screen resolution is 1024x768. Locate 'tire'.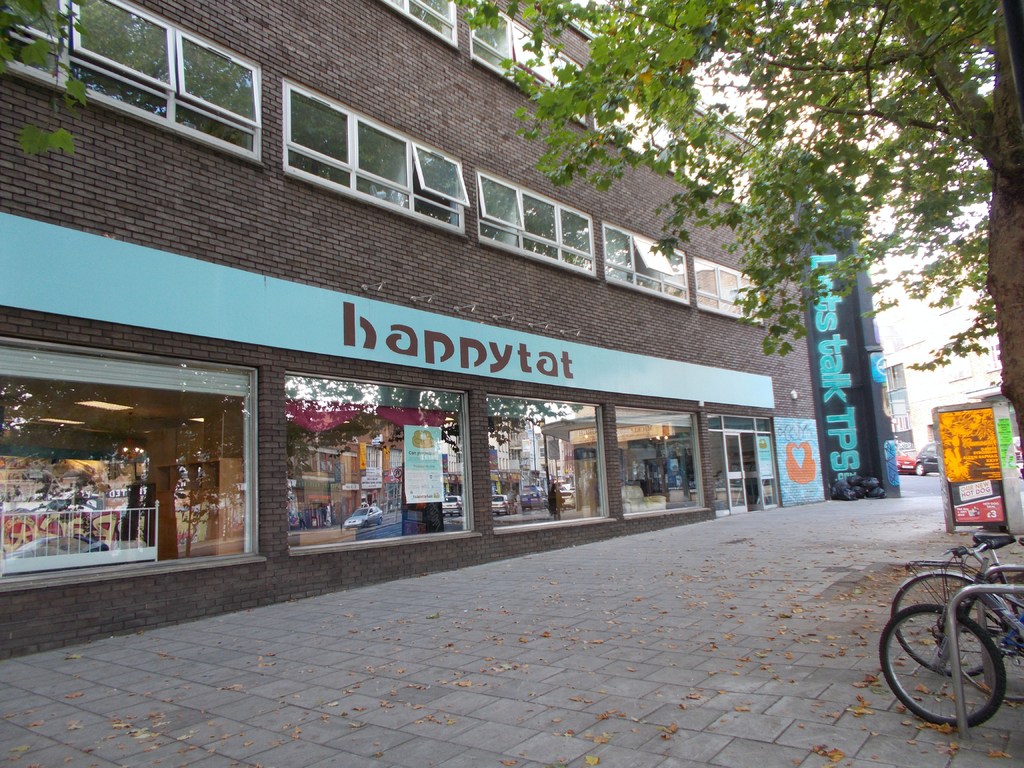
region(887, 566, 999, 672).
